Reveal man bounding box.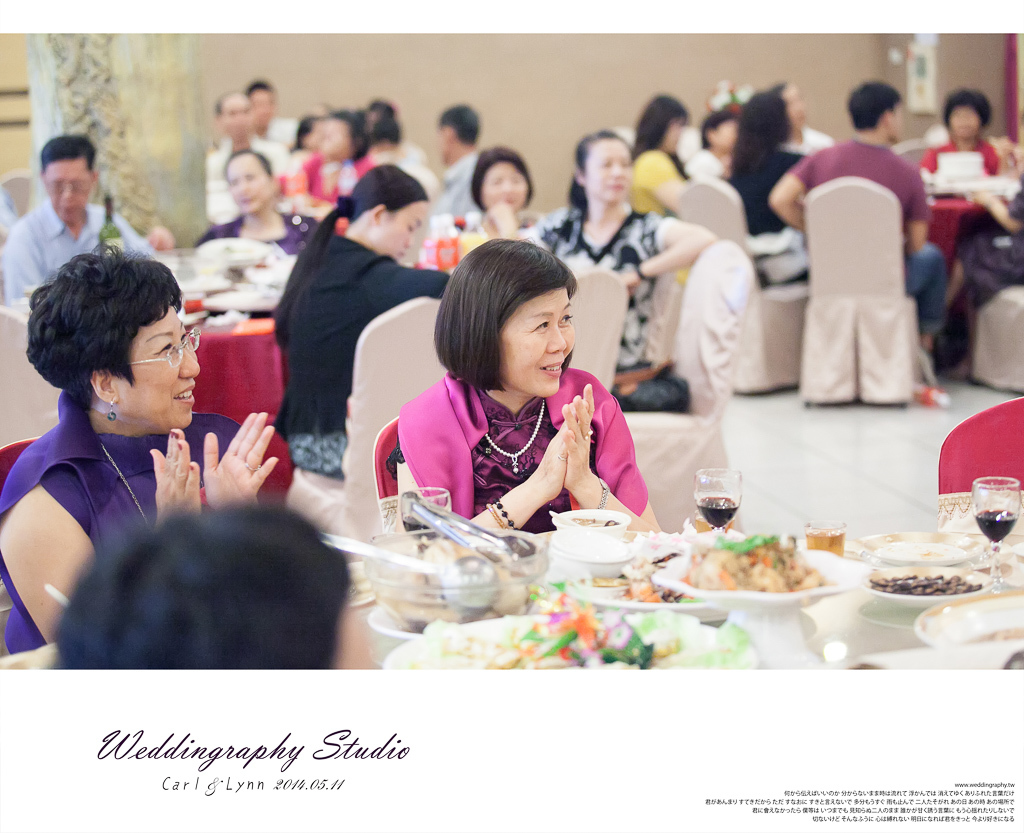
Revealed: [0, 134, 171, 312].
